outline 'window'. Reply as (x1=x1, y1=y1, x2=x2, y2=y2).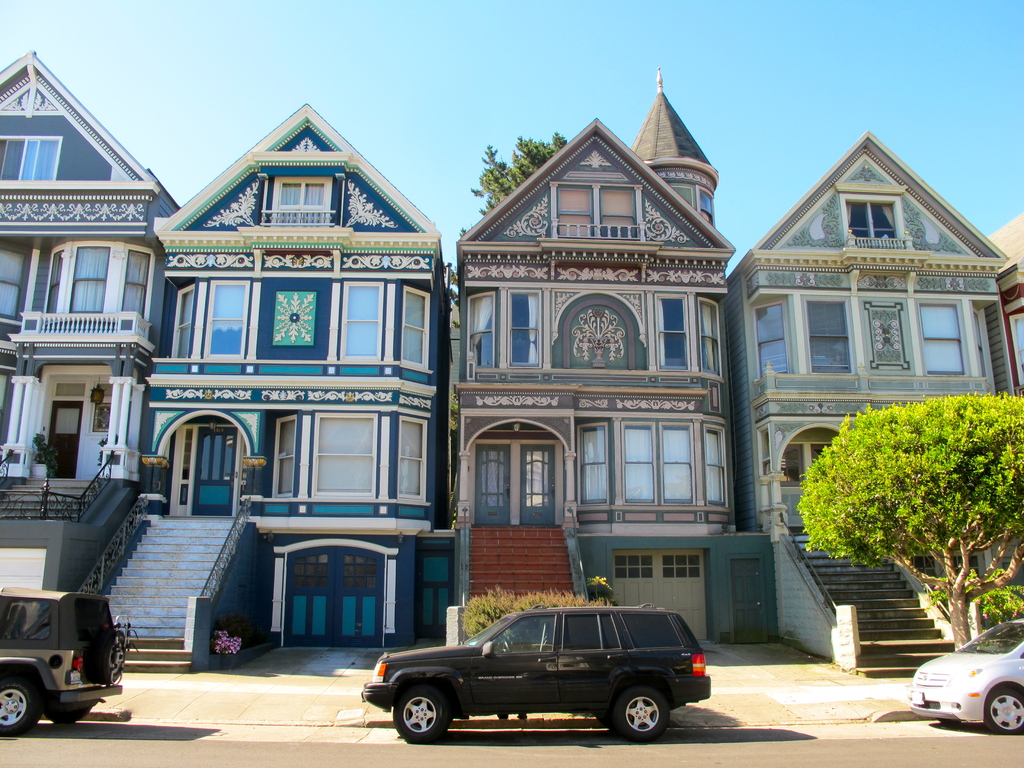
(x1=209, y1=281, x2=251, y2=358).
